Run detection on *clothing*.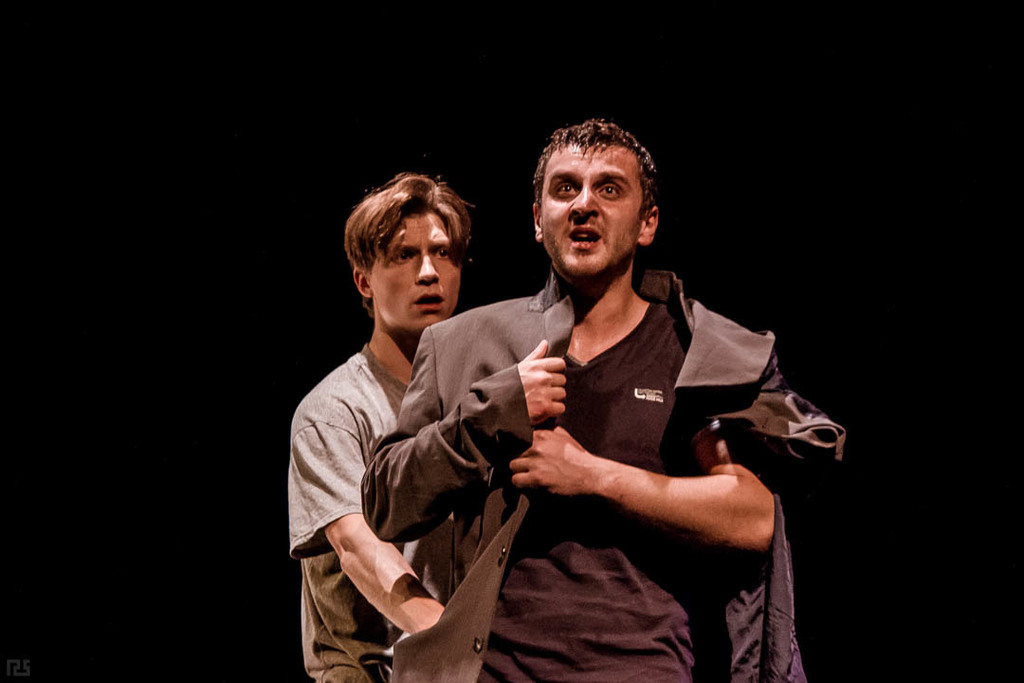
Result: crop(285, 339, 451, 682).
